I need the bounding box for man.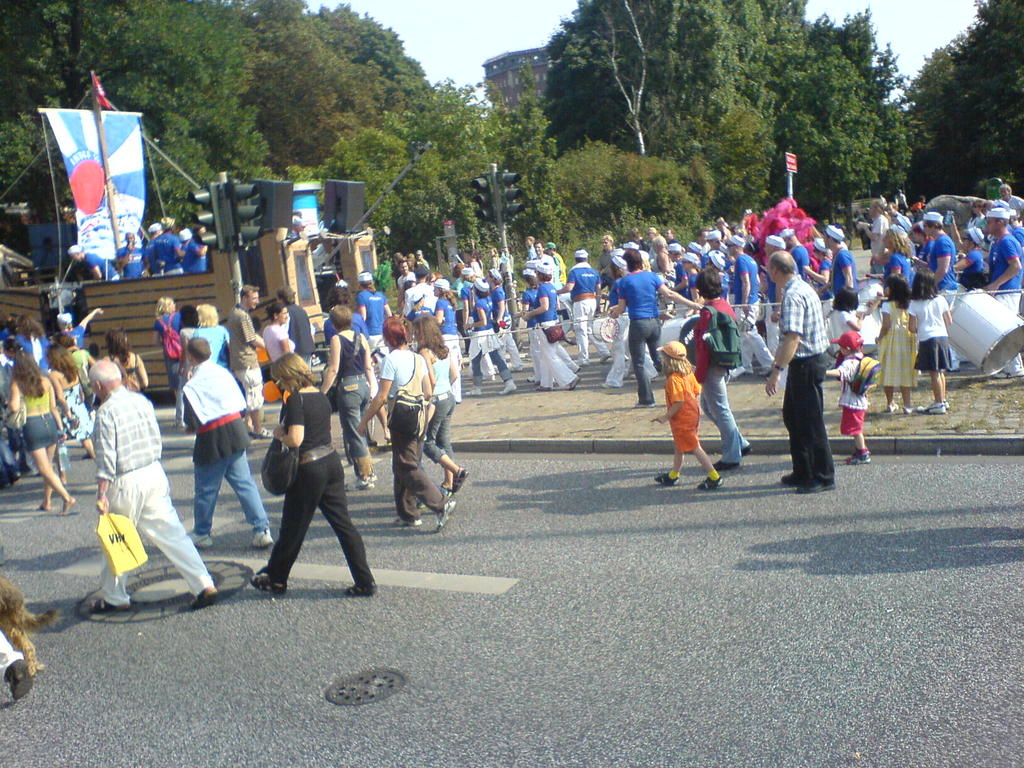
Here it is: 278, 285, 311, 372.
